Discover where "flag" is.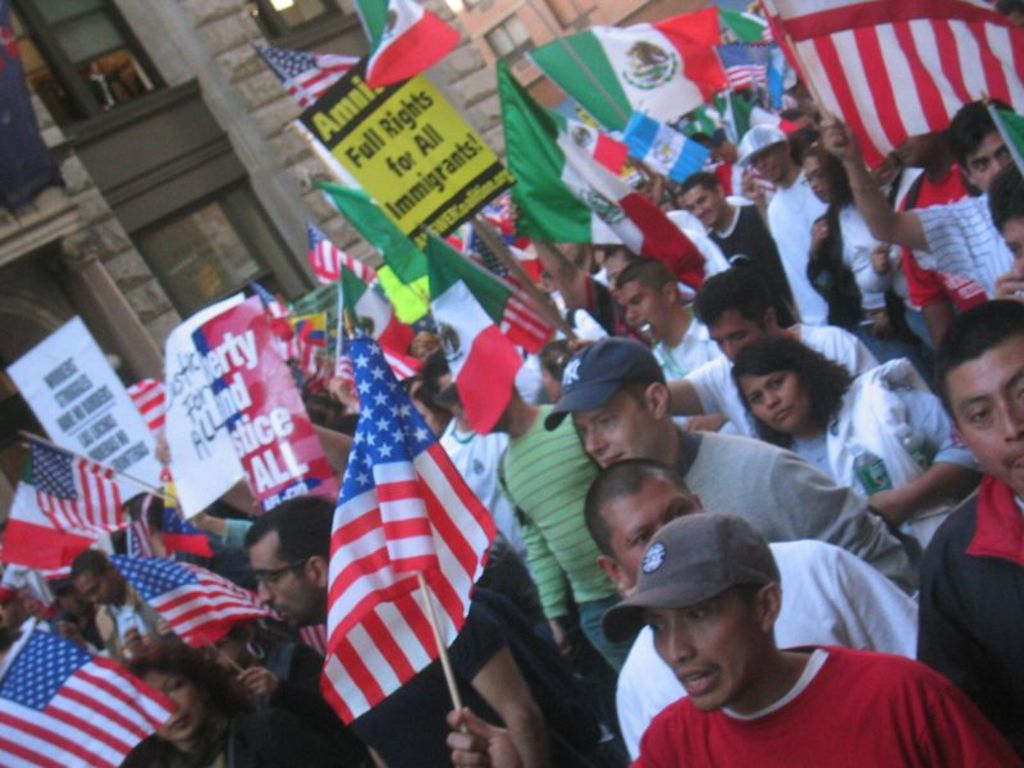
Discovered at {"left": 28, "top": 447, "right": 122, "bottom": 536}.
